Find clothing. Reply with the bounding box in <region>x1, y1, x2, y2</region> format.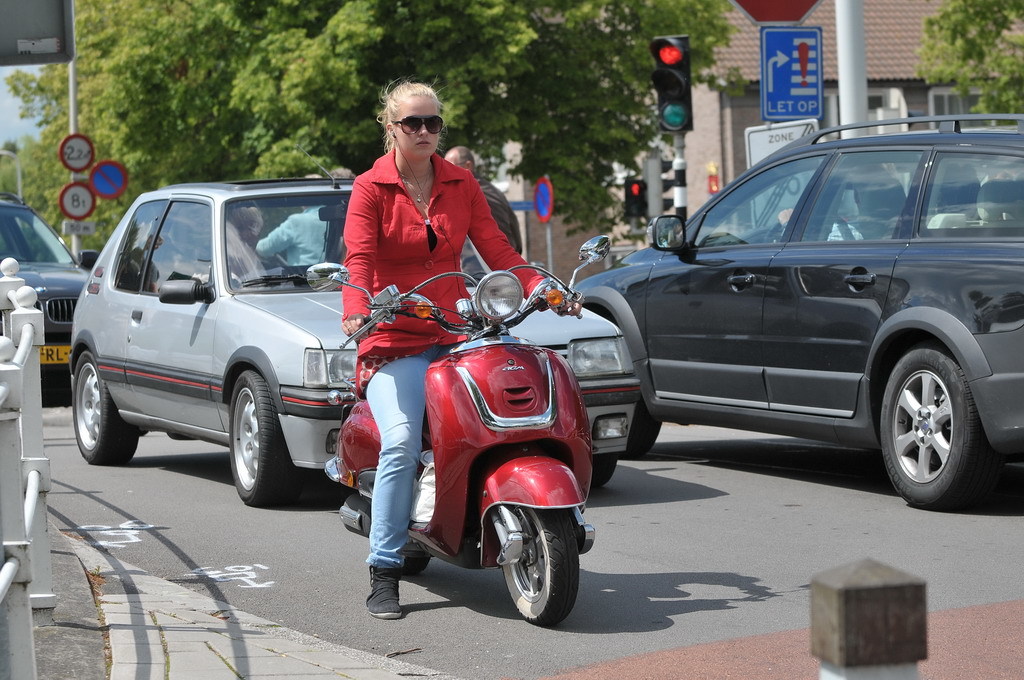
<region>335, 145, 557, 573</region>.
